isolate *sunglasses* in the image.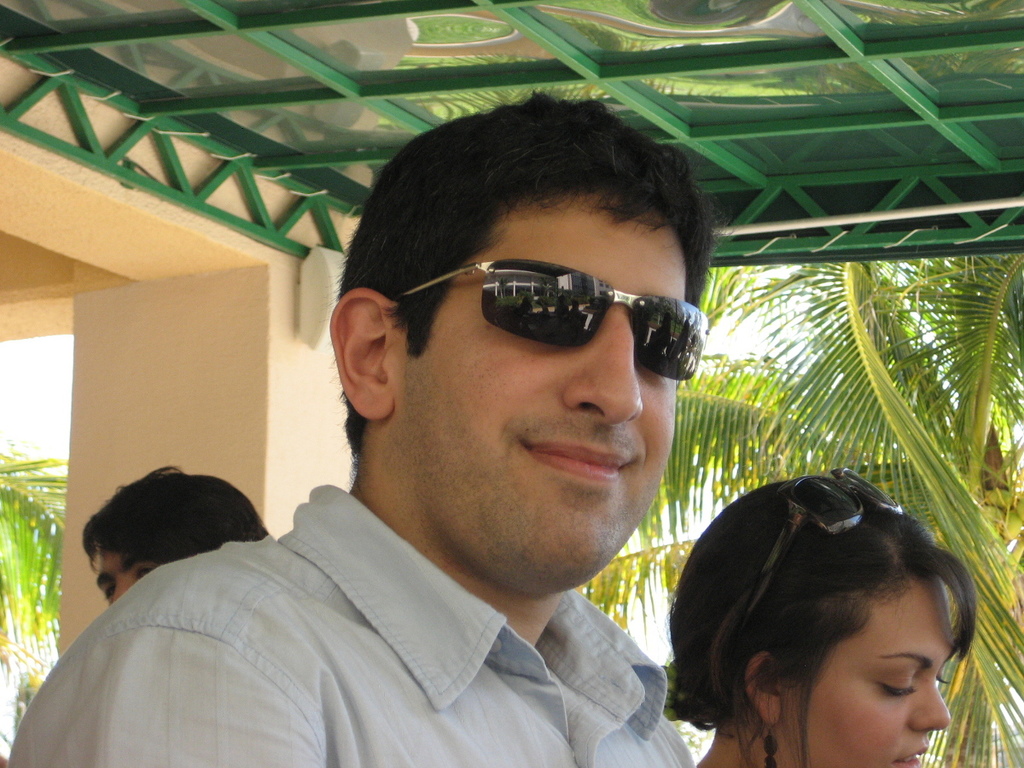
Isolated region: select_region(753, 464, 905, 620).
